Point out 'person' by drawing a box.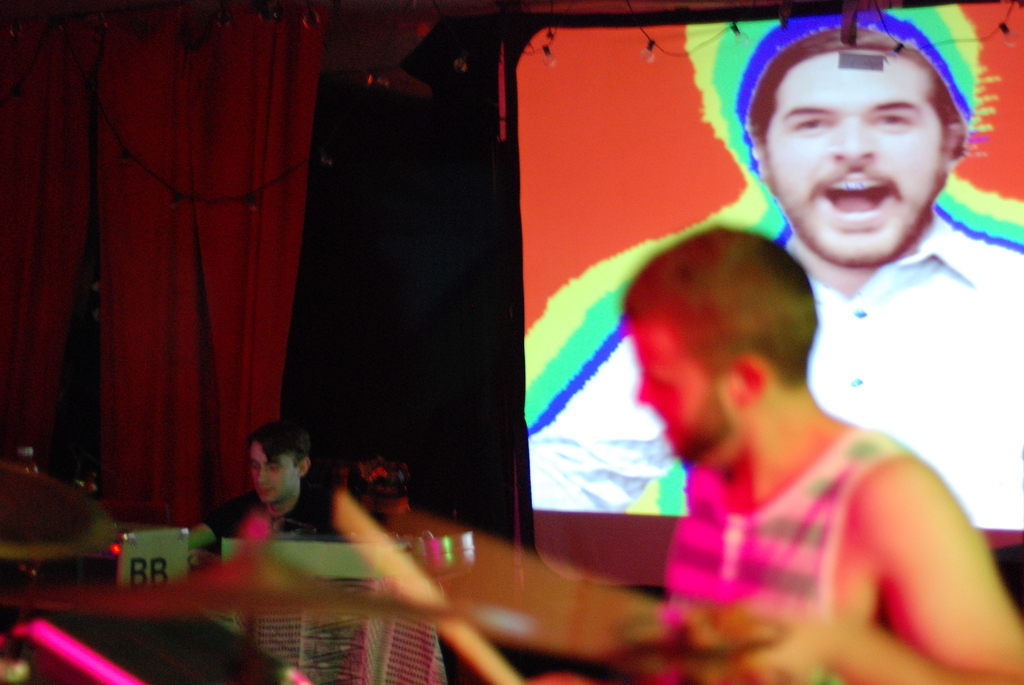
(x1=524, y1=25, x2=1023, y2=520).
